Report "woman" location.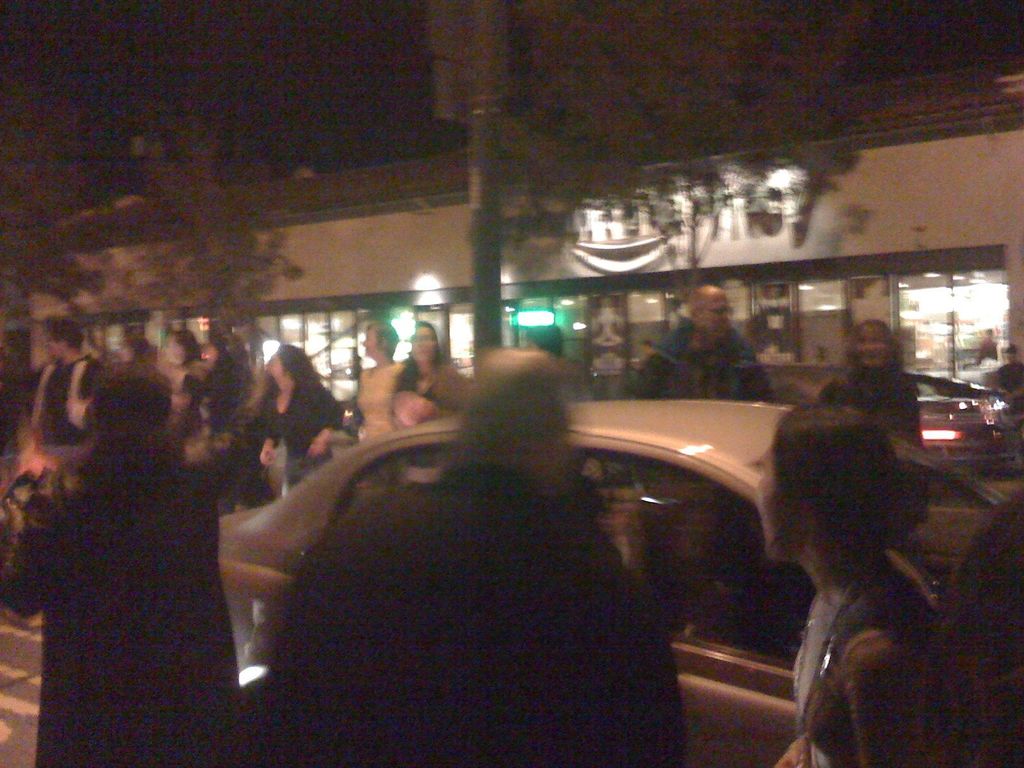
Report: x1=156, y1=328, x2=207, y2=415.
